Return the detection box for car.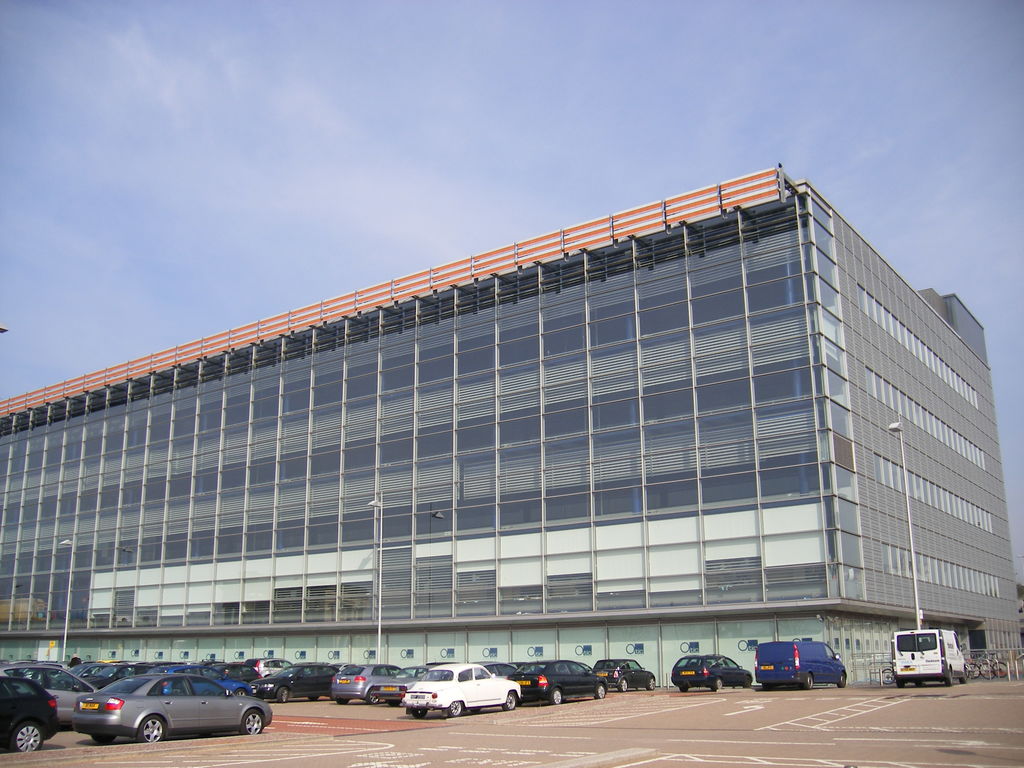
bbox=[0, 676, 56, 755].
